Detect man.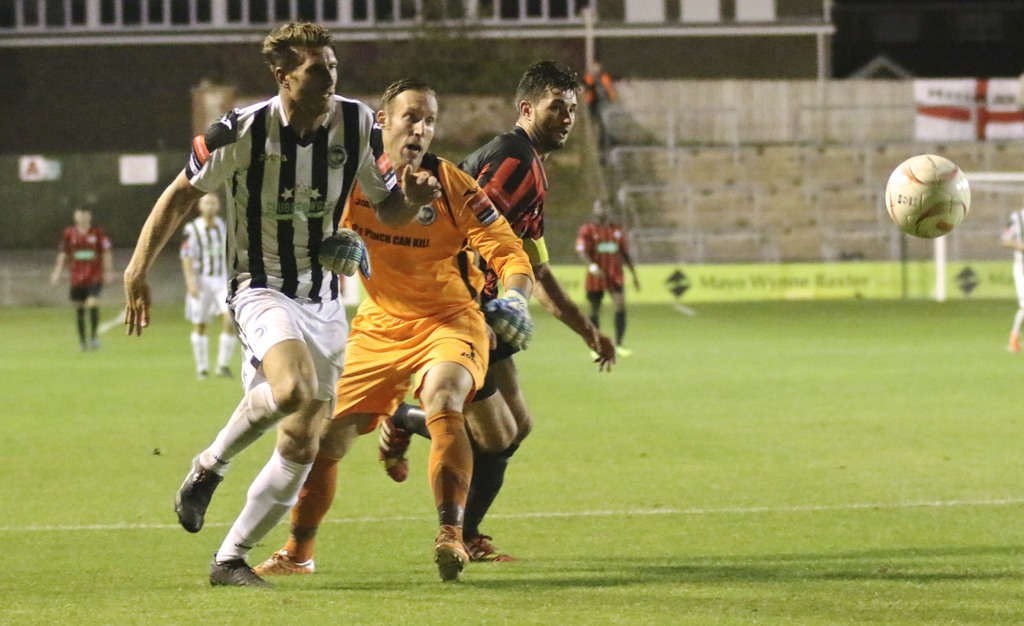
Detected at left=378, top=50, right=612, bottom=568.
